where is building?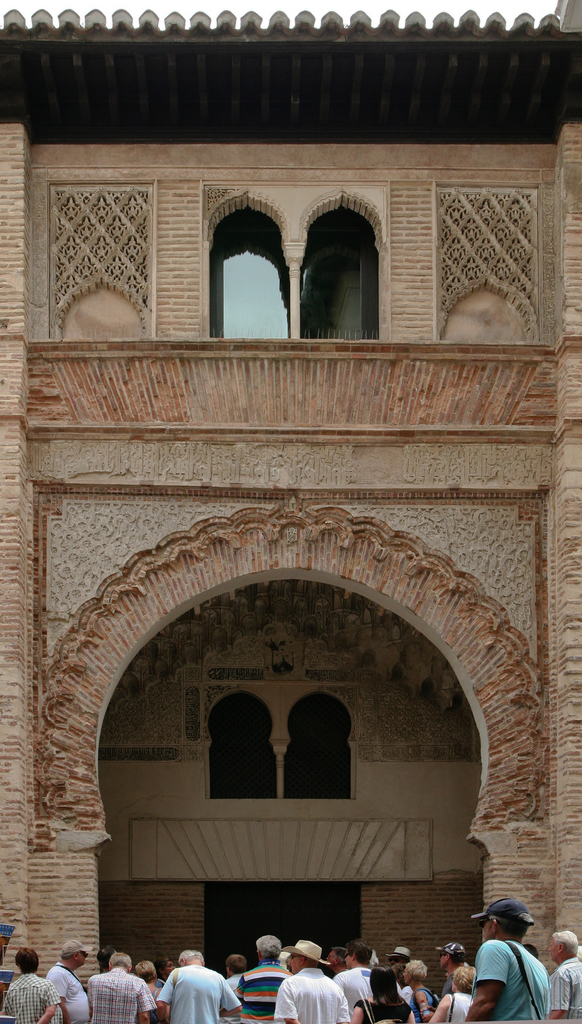
(0,0,581,998).
